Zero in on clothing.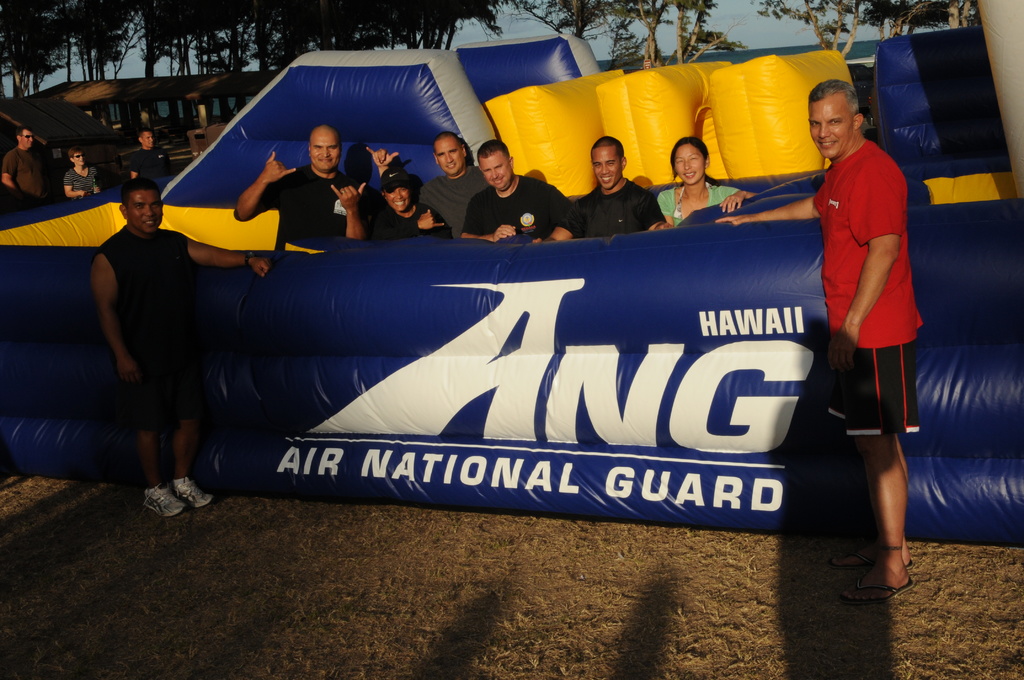
Zeroed in: <box>61,170,96,198</box>.
